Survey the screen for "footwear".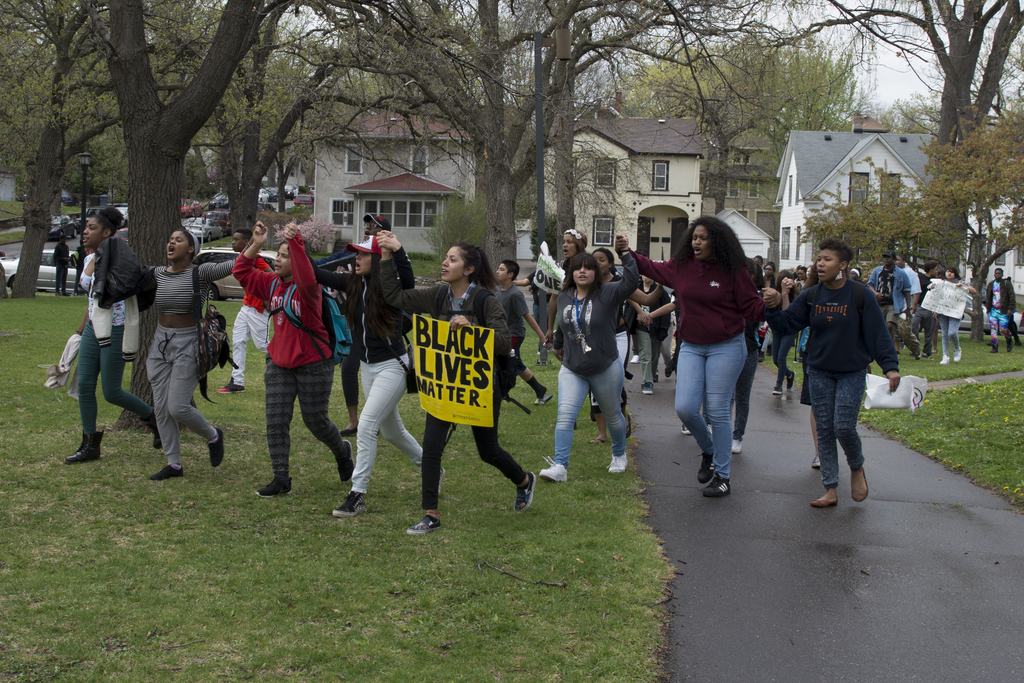
Survey found: box(61, 430, 104, 463).
